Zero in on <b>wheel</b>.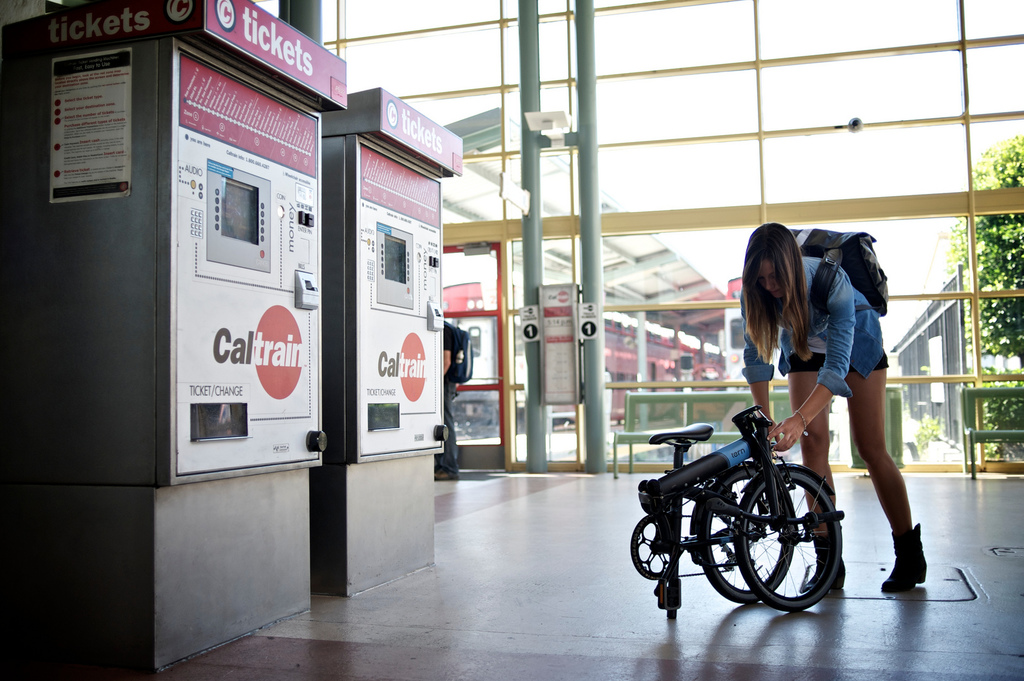
Zeroed in: 631/509/691/597.
